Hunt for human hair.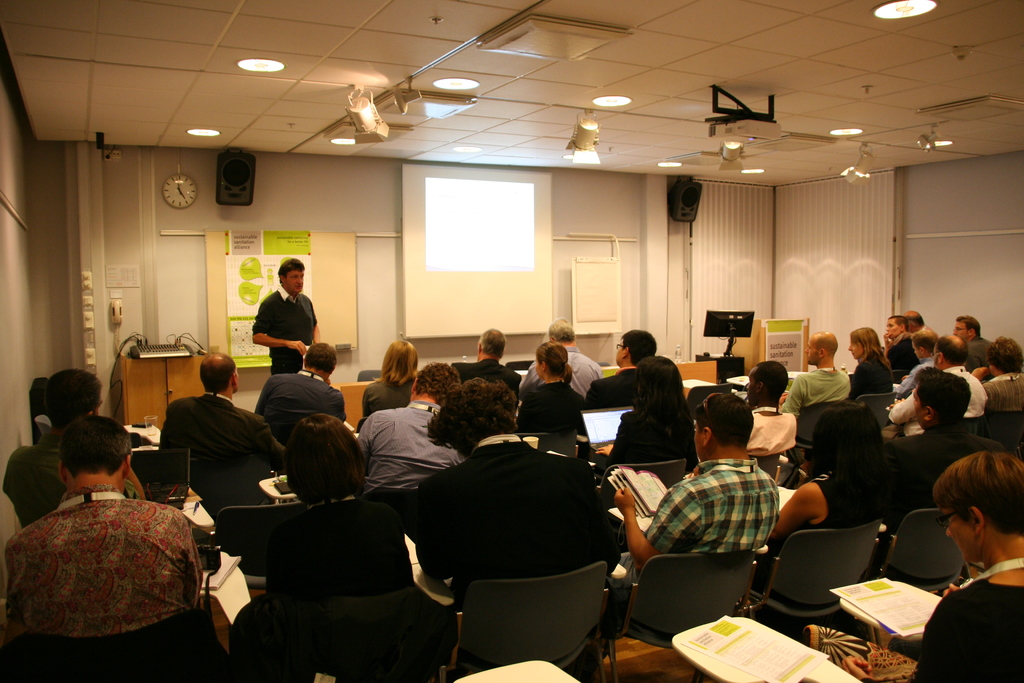
Hunted down at Rect(273, 342, 300, 377).
